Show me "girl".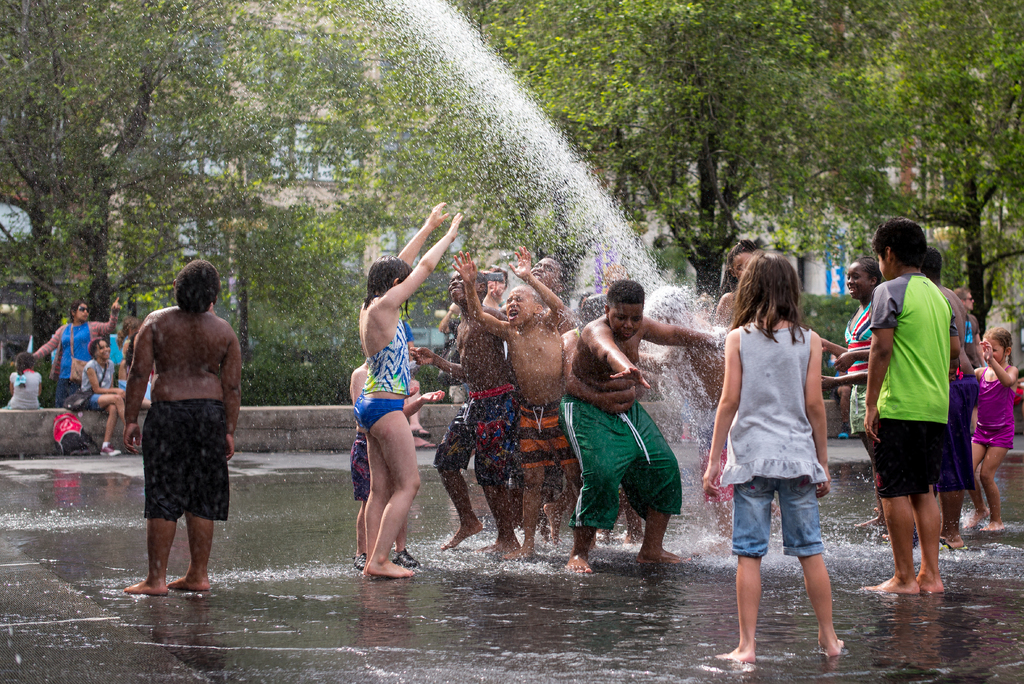
"girl" is here: {"x1": 358, "y1": 203, "x2": 474, "y2": 583}.
